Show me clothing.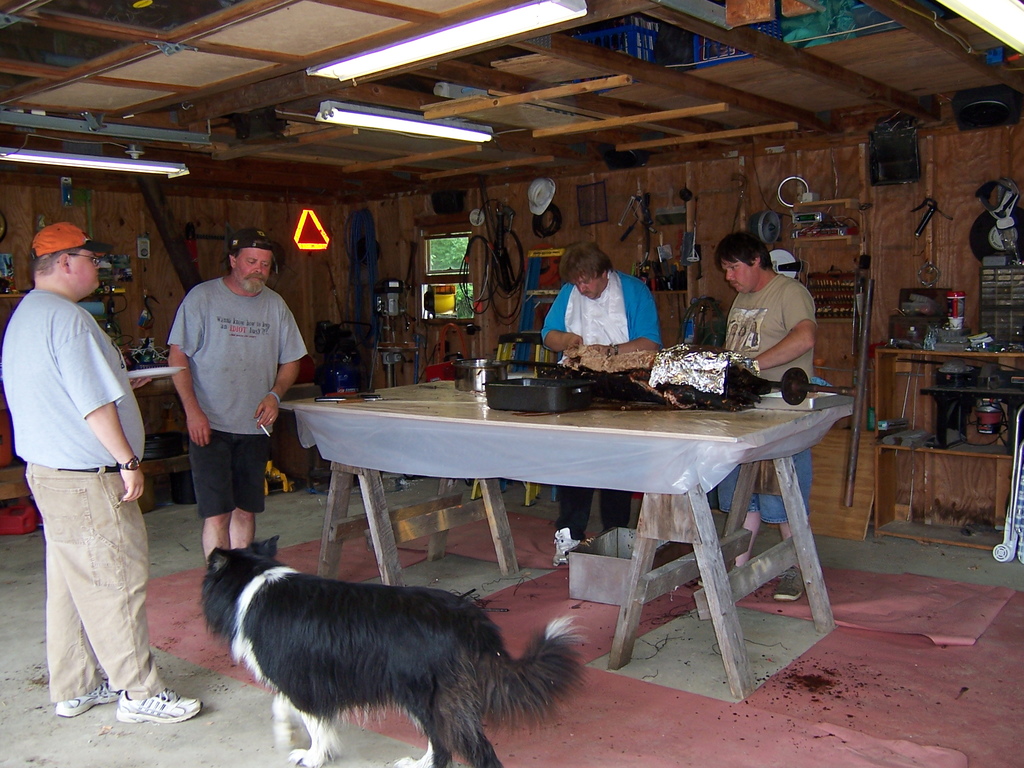
clothing is here: Rect(14, 243, 158, 721).
